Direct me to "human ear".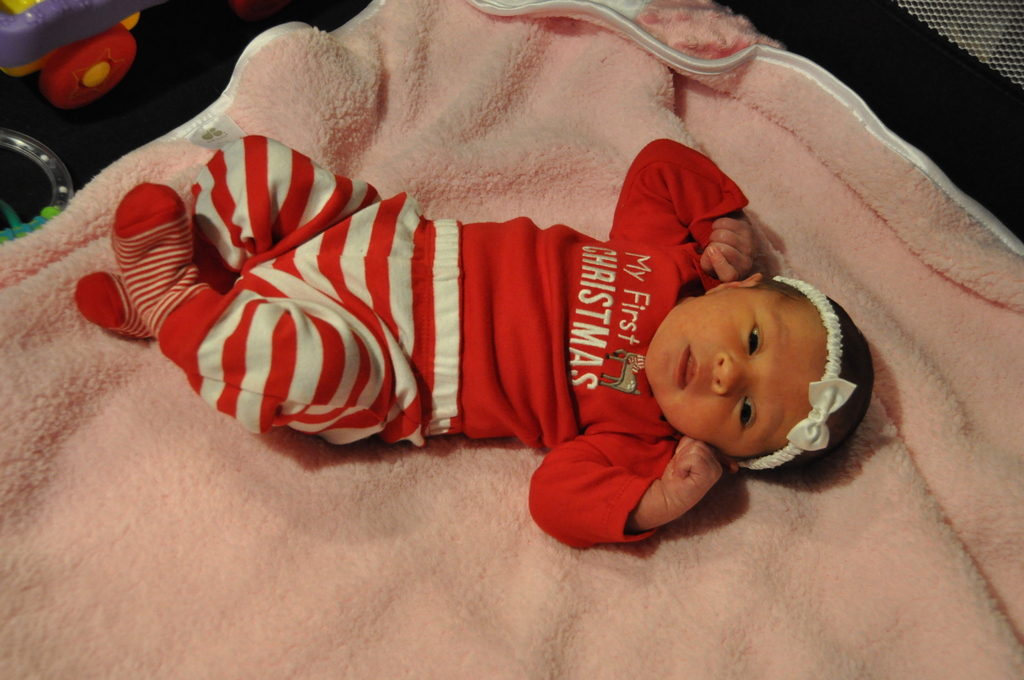
Direction: select_region(716, 453, 740, 476).
